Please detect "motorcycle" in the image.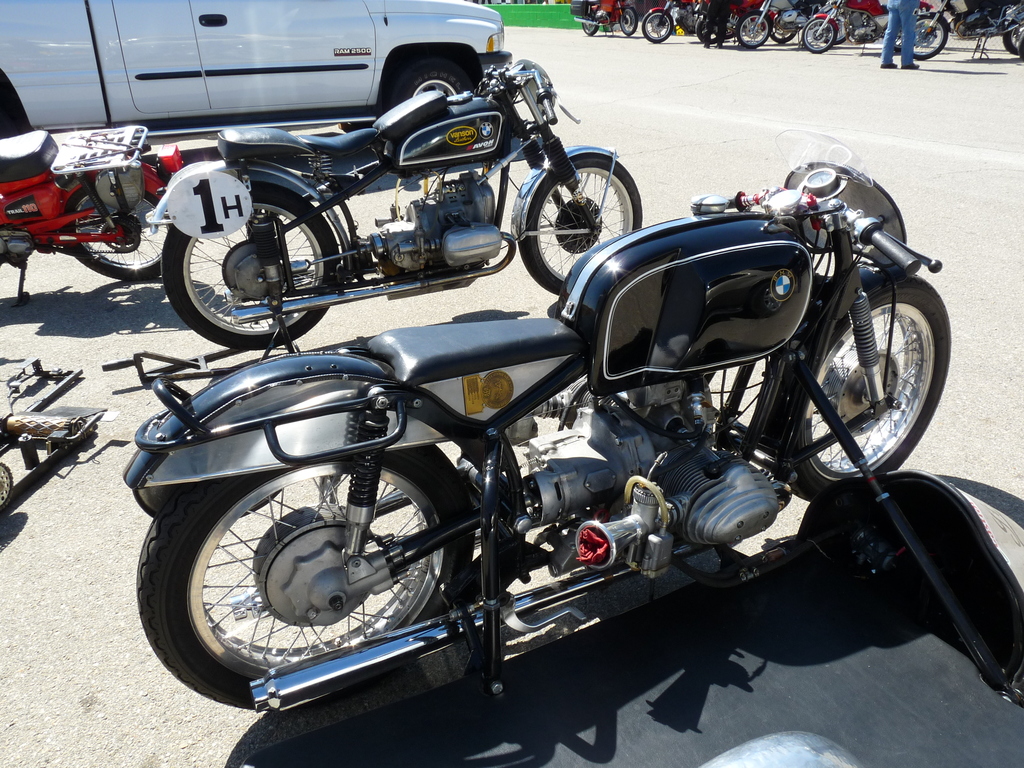
0/129/186/306.
